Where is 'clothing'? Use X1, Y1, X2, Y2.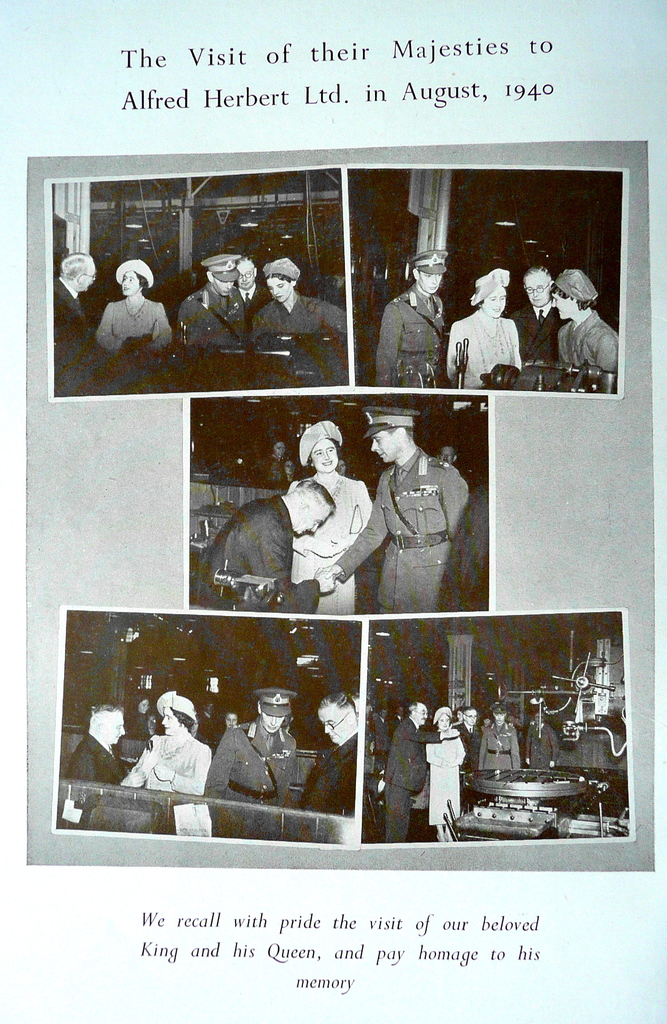
296, 733, 355, 814.
